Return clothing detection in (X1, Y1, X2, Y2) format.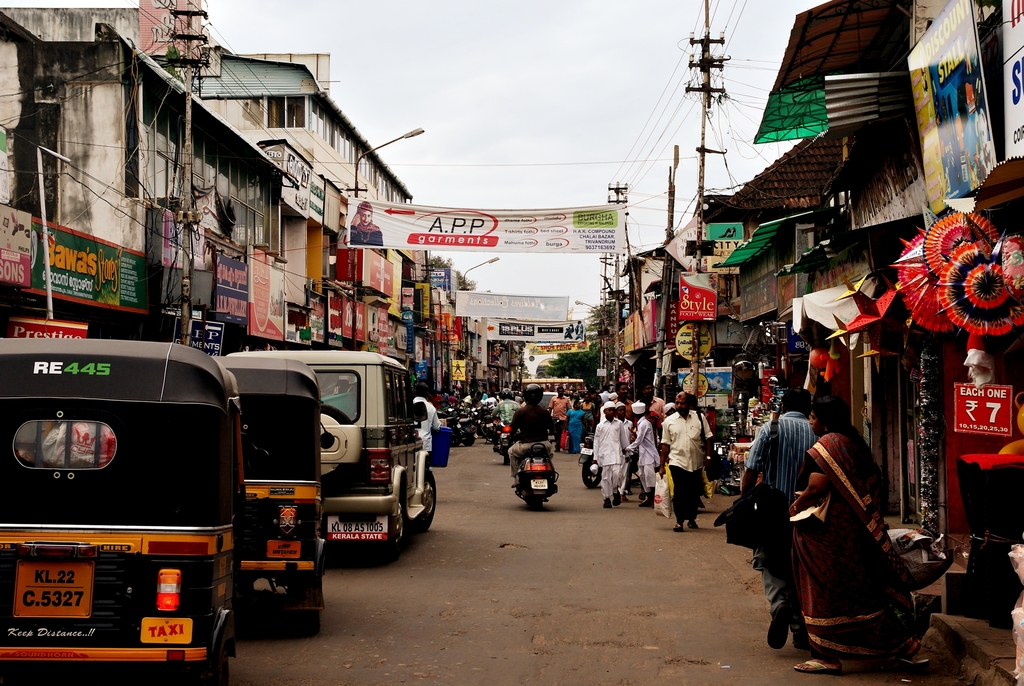
(740, 411, 819, 625).
